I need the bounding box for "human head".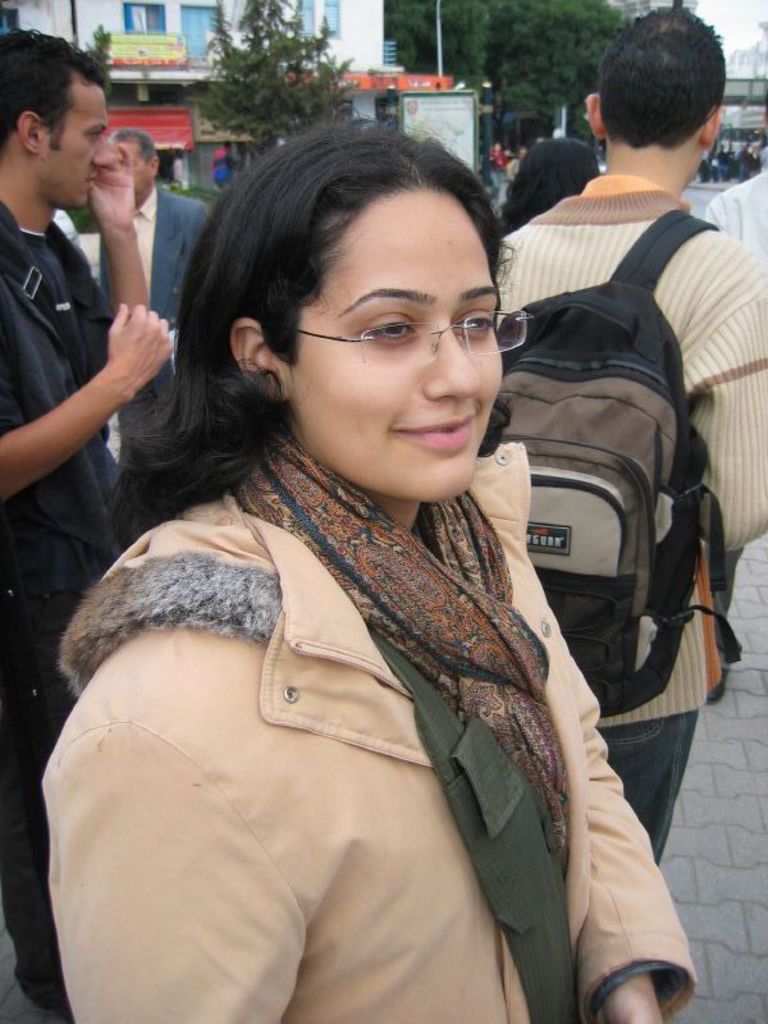
Here it is: rect(502, 133, 595, 236).
